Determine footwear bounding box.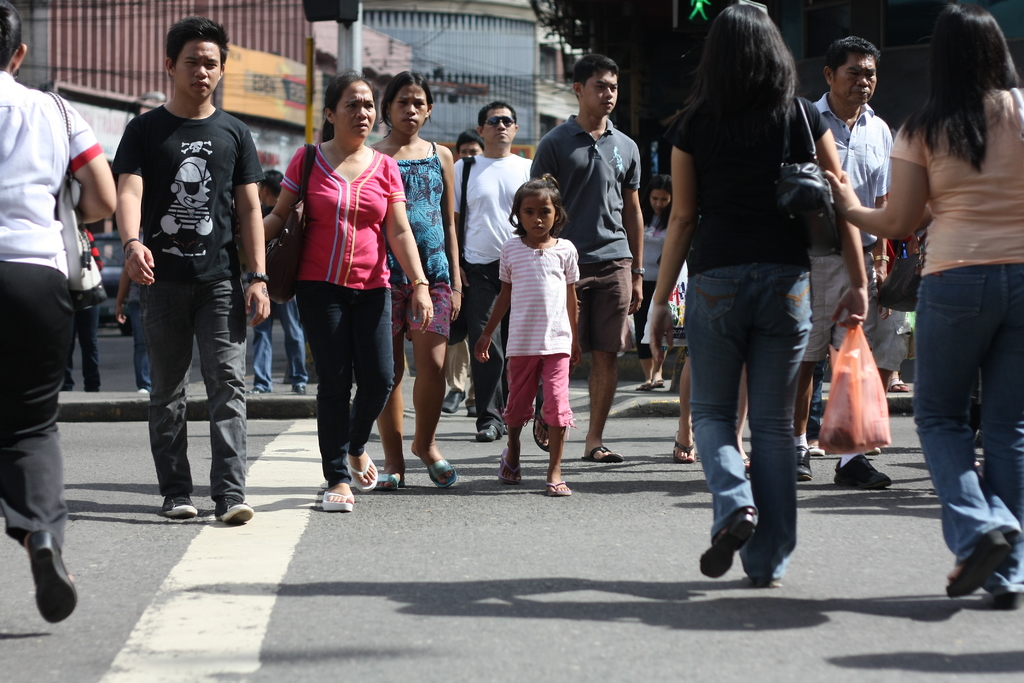
Determined: {"left": 477, "top": 425, "right": 496, "bottom": 441}.
